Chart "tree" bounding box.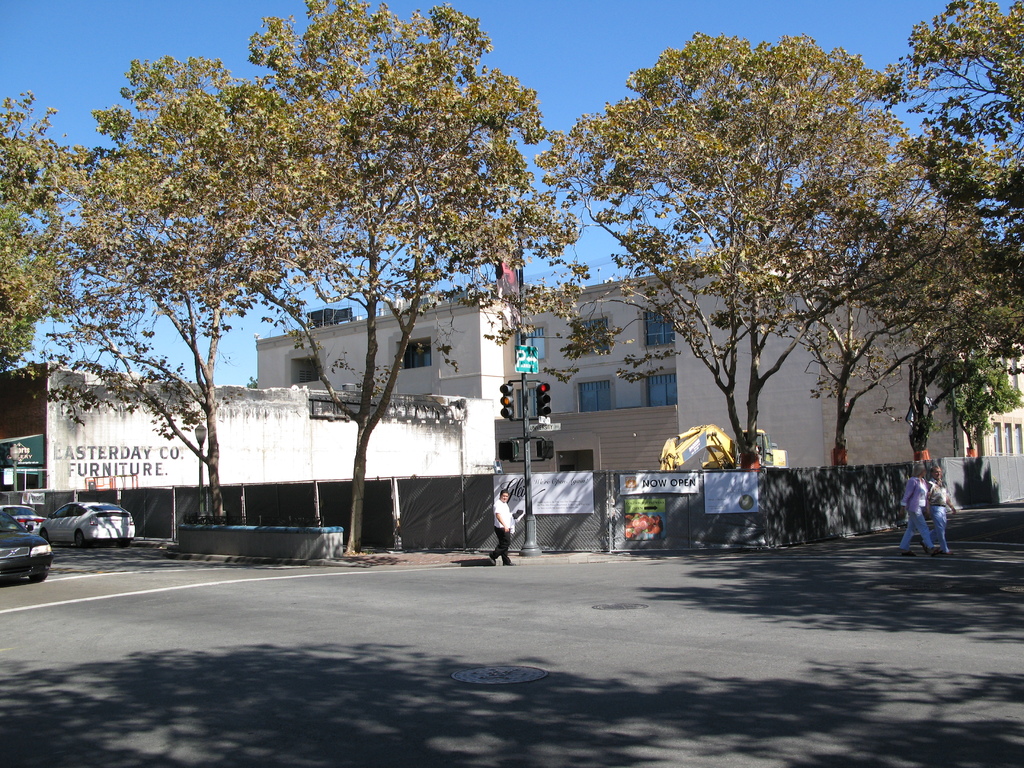
Charted: l=0, t=83, r=97, b=390.
